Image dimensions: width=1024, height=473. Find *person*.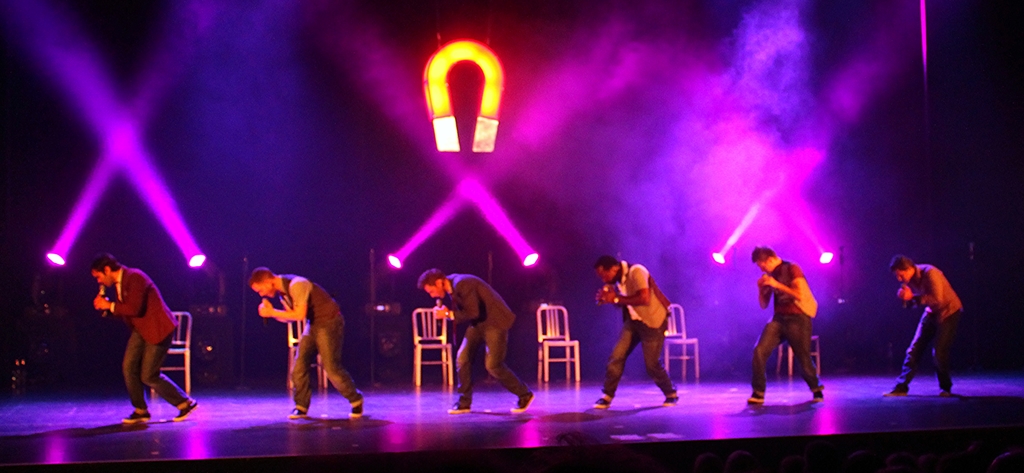
<bbox>417, 269, 536, 416</bbox>.
